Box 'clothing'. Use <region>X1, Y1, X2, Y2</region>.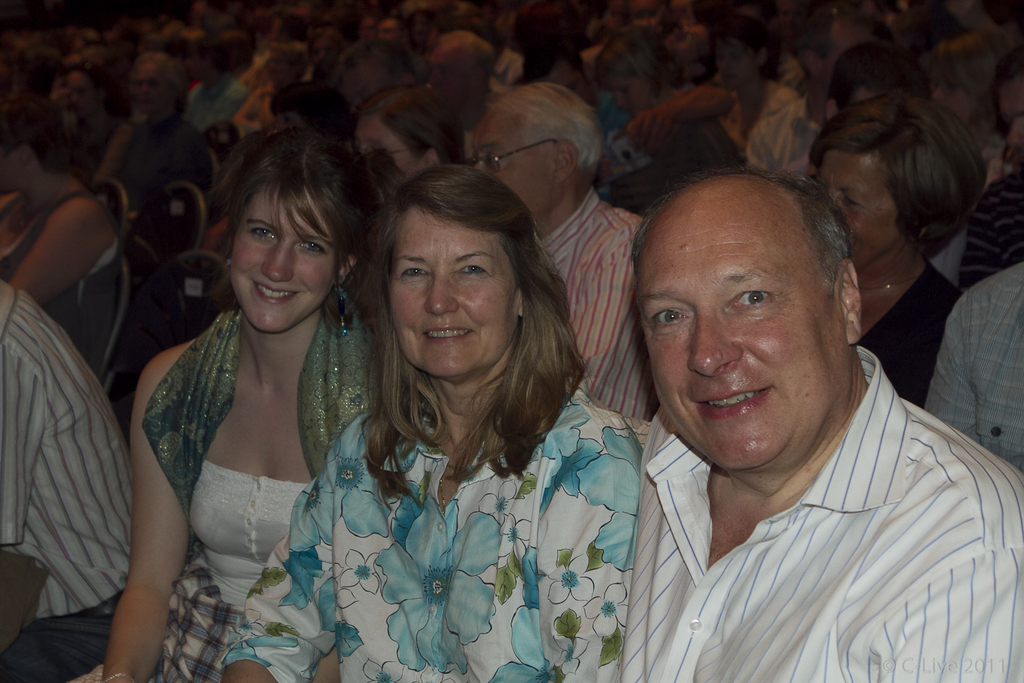
<region>607, 340, 1023, 682</region>.
